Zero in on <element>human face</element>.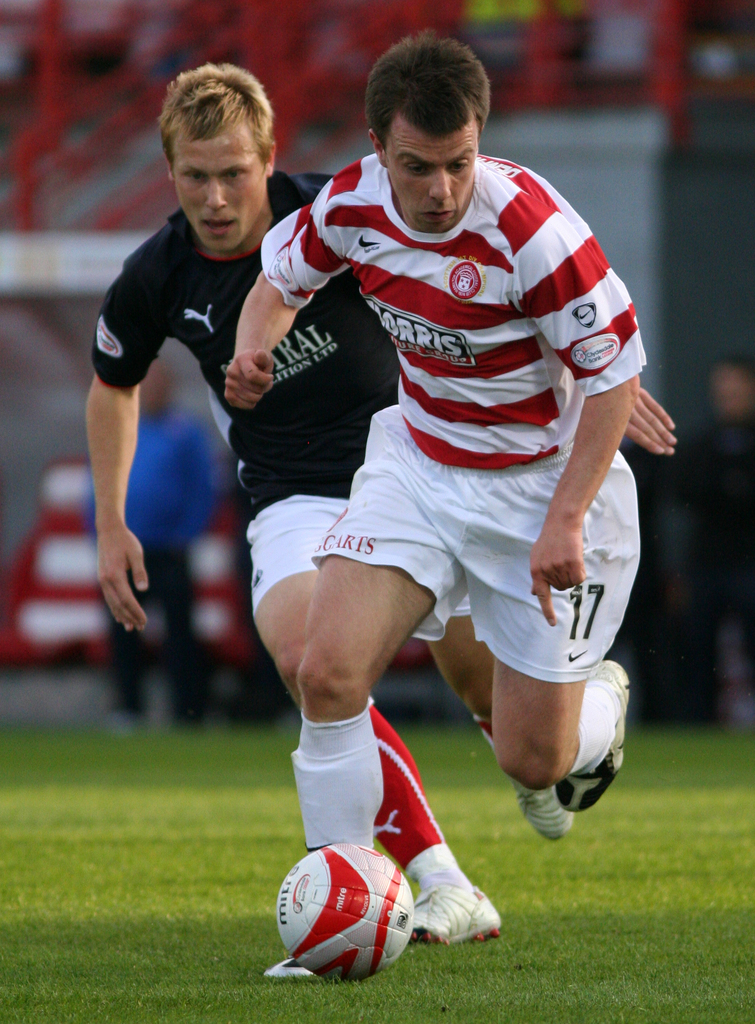
Zeroed in: Rect(174, 125, 270, 253).
